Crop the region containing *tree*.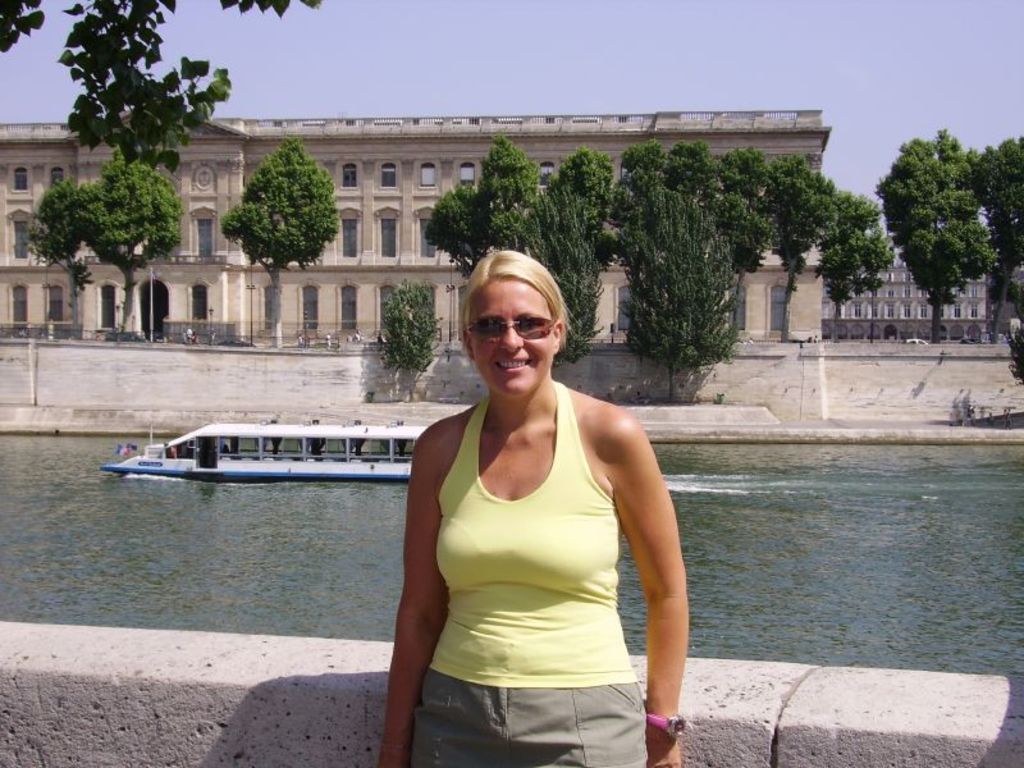
Crop region: 78 146 186 335.
